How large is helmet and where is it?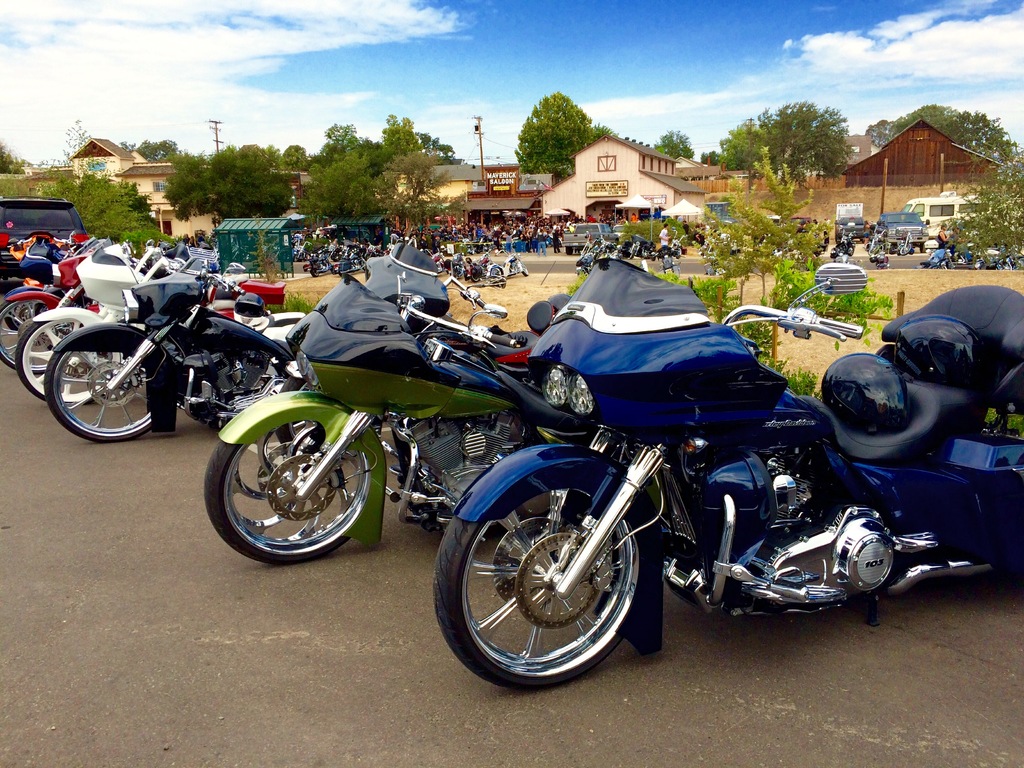
Bounding box: 897/315/975/383.
